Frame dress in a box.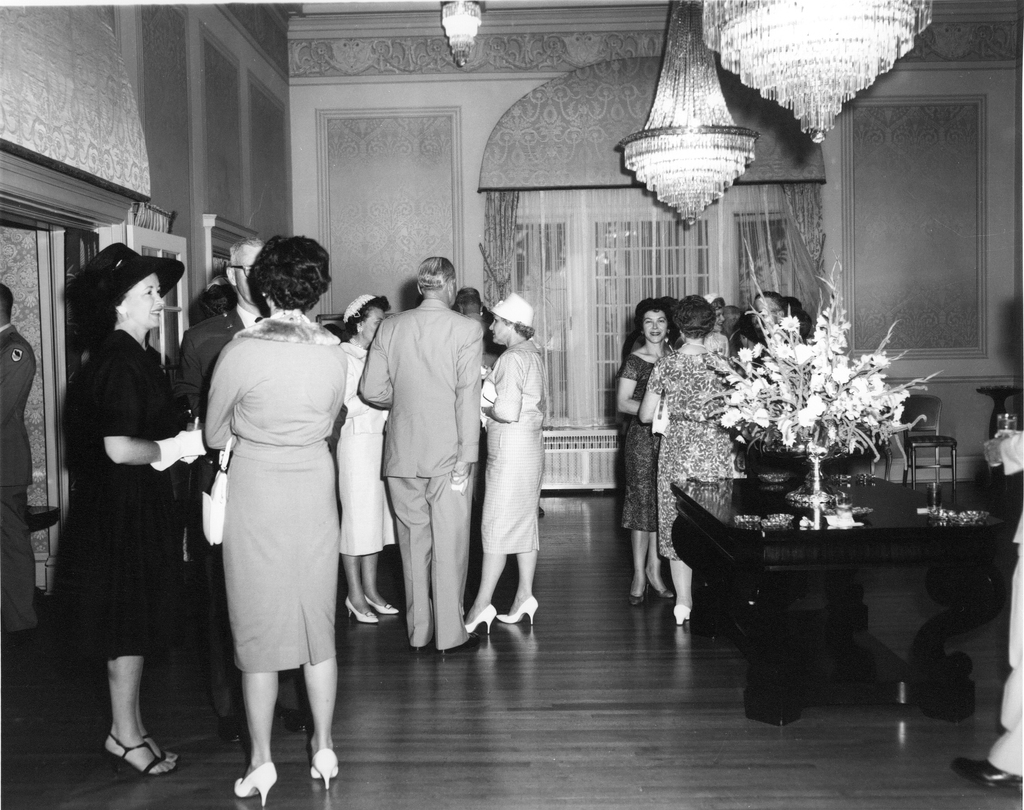
{"left": 481, "top": 339, "right": 545, "bottom": 555}.
